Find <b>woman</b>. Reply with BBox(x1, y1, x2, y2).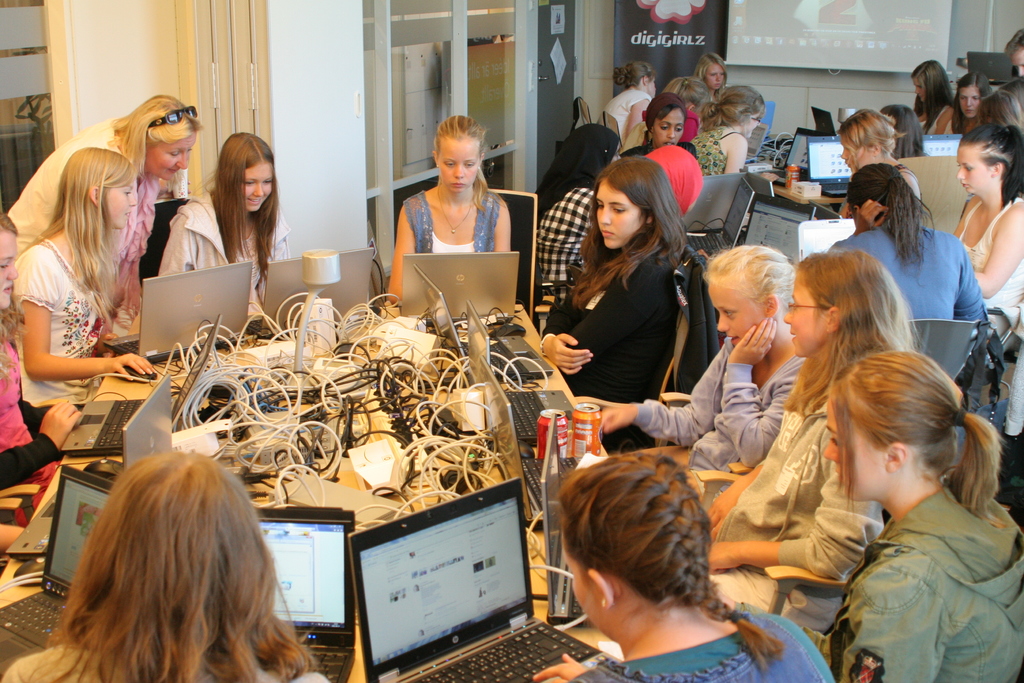
BBox(908, 62, 949, 143).
